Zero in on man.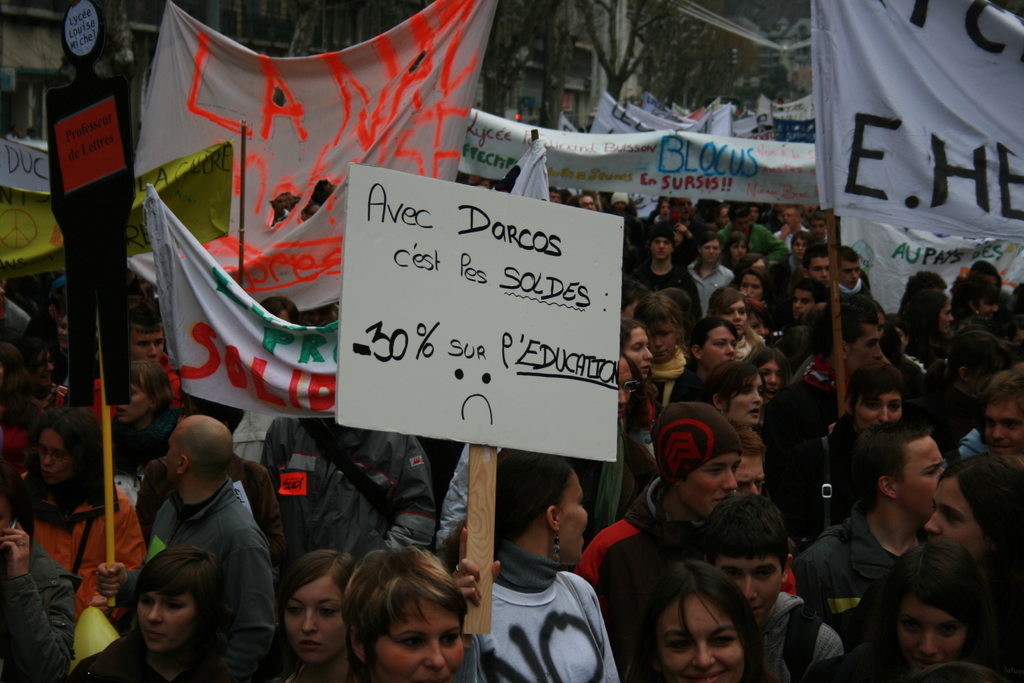
Zeroed in: (x1=772, y1=205, x2=807, y2=254).
